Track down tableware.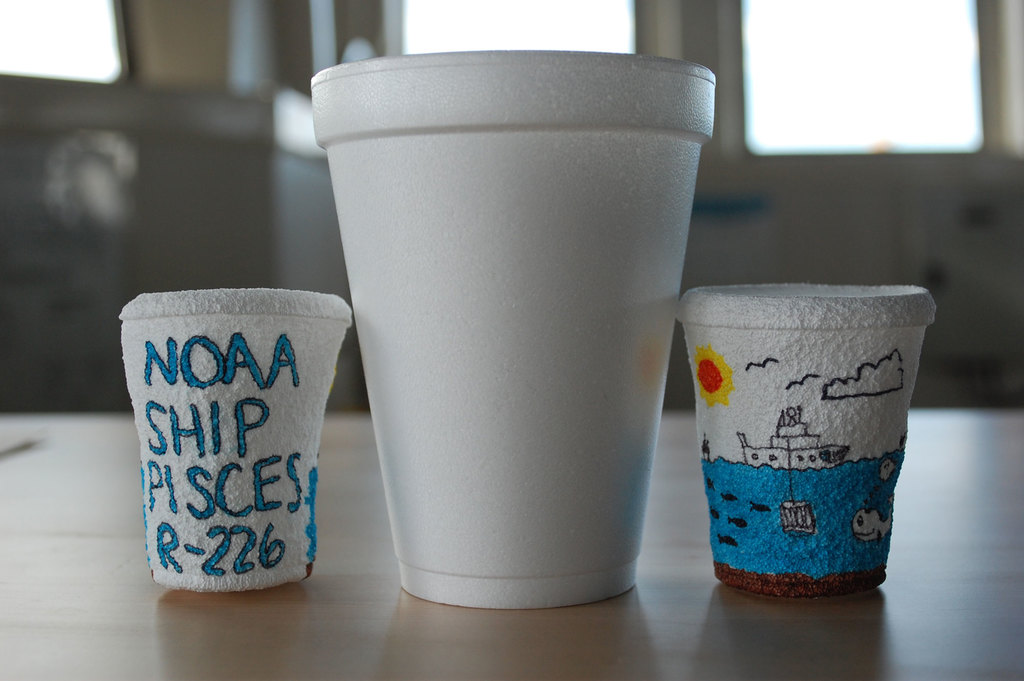
Tracked to select_region(309, 47, 715, 610).
